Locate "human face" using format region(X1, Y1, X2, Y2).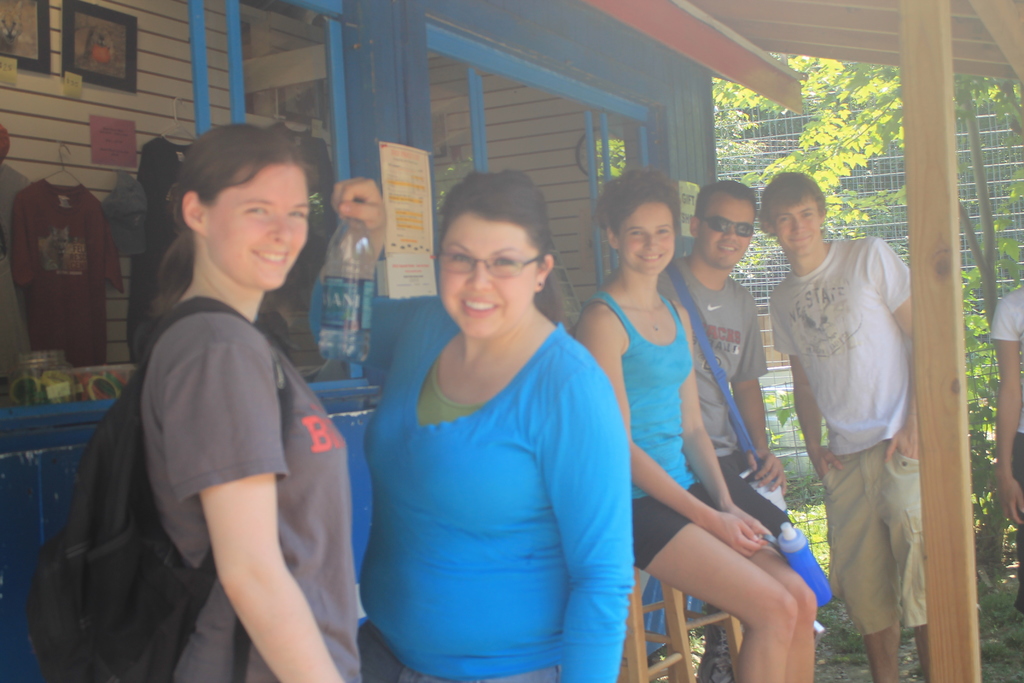
region(439, 217, 538, 334).
